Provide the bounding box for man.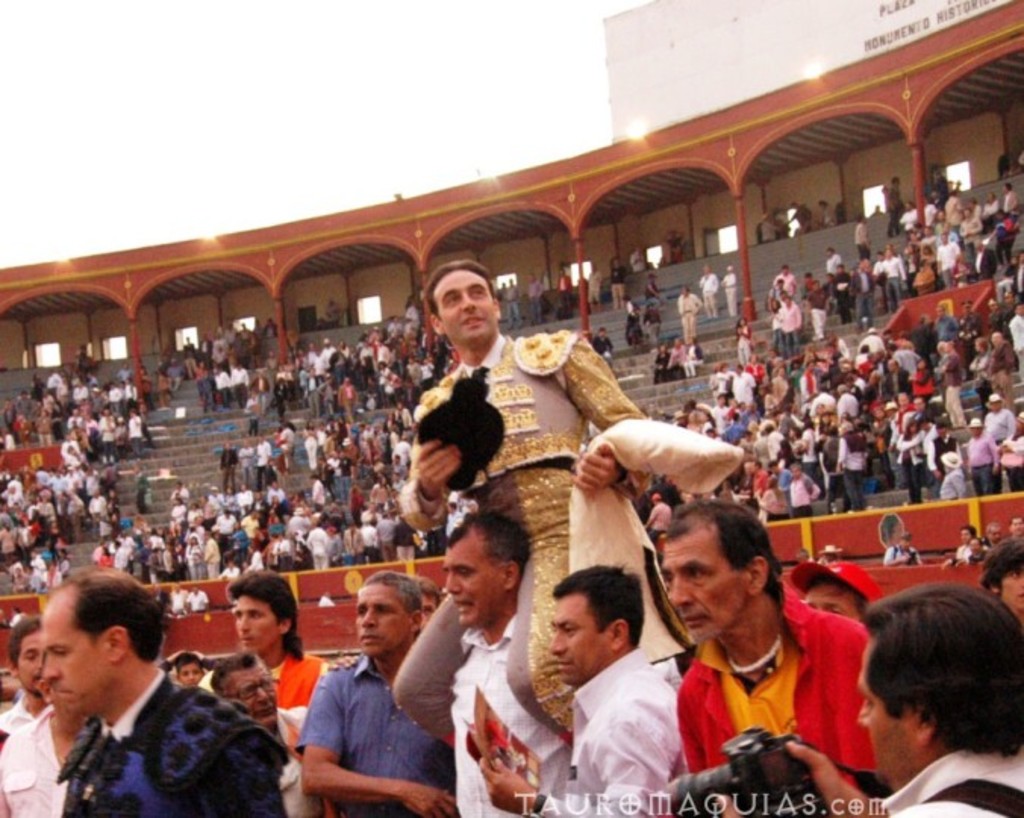
170, 579, 188, 618.
